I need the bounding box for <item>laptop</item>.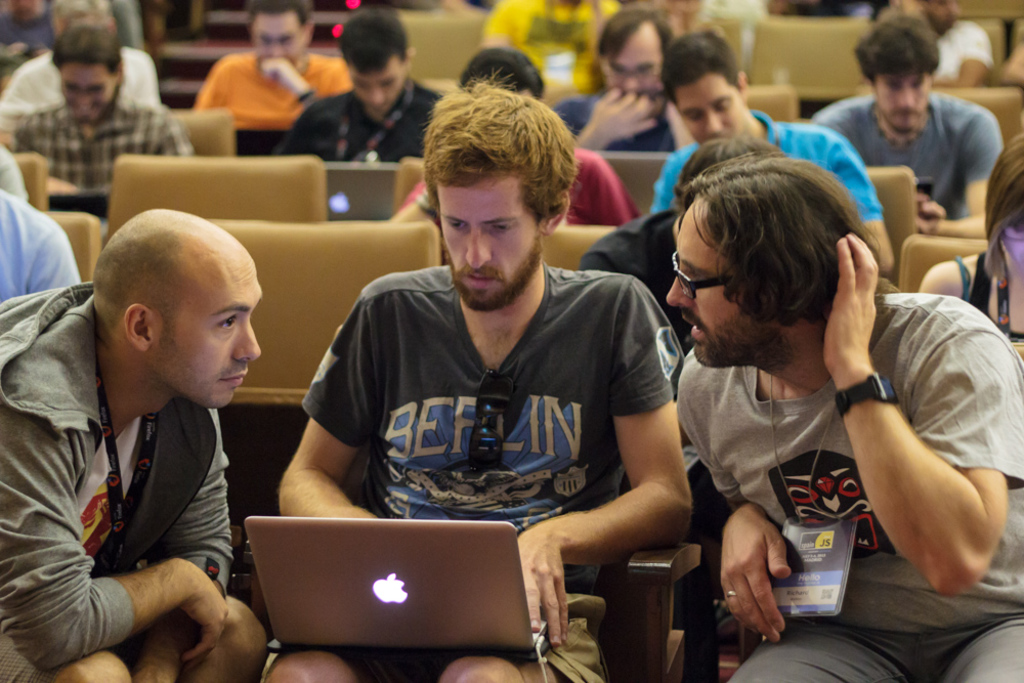
Here it is: rect(234, 515, 537, 670).
